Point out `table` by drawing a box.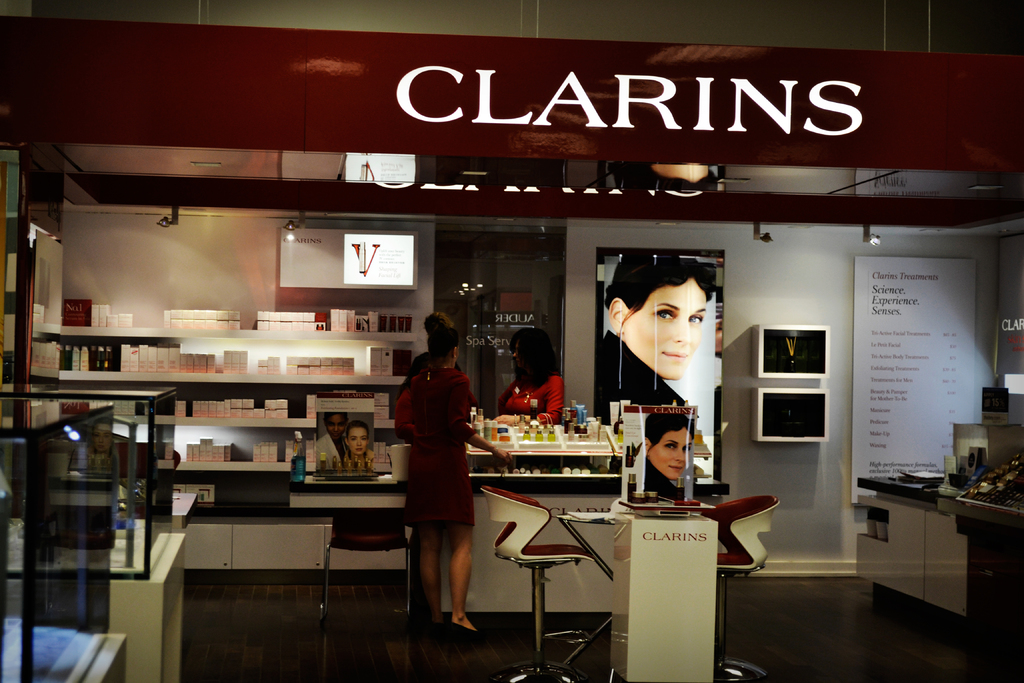
856:465:1023:631.
